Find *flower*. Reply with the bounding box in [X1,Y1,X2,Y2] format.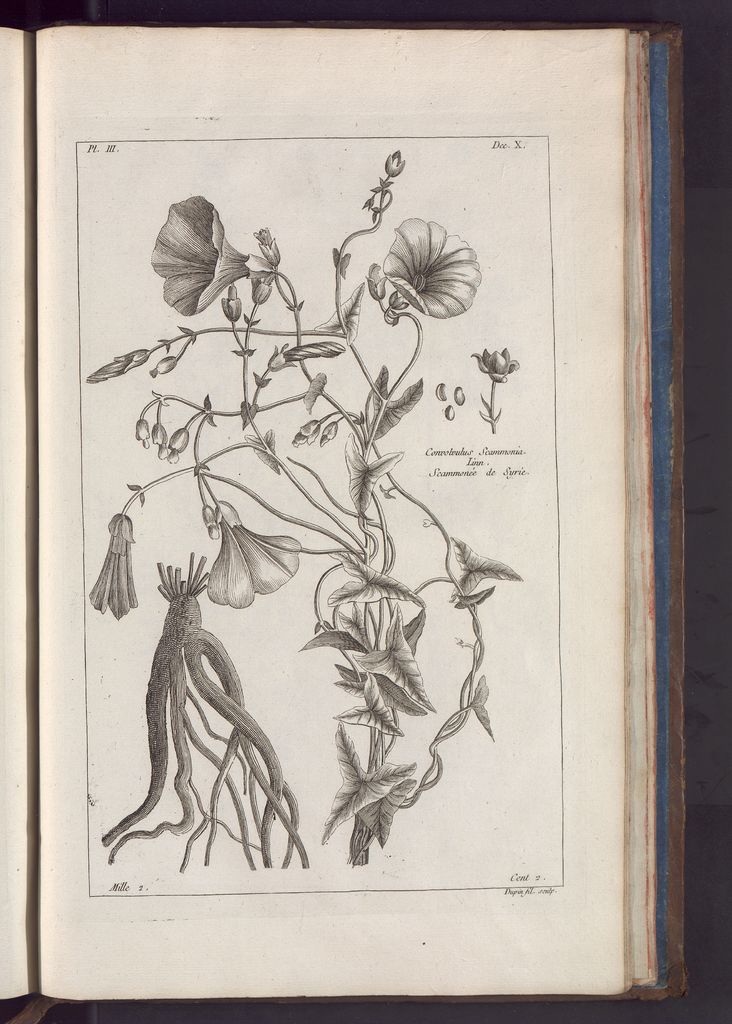
[152,195,259,314].
